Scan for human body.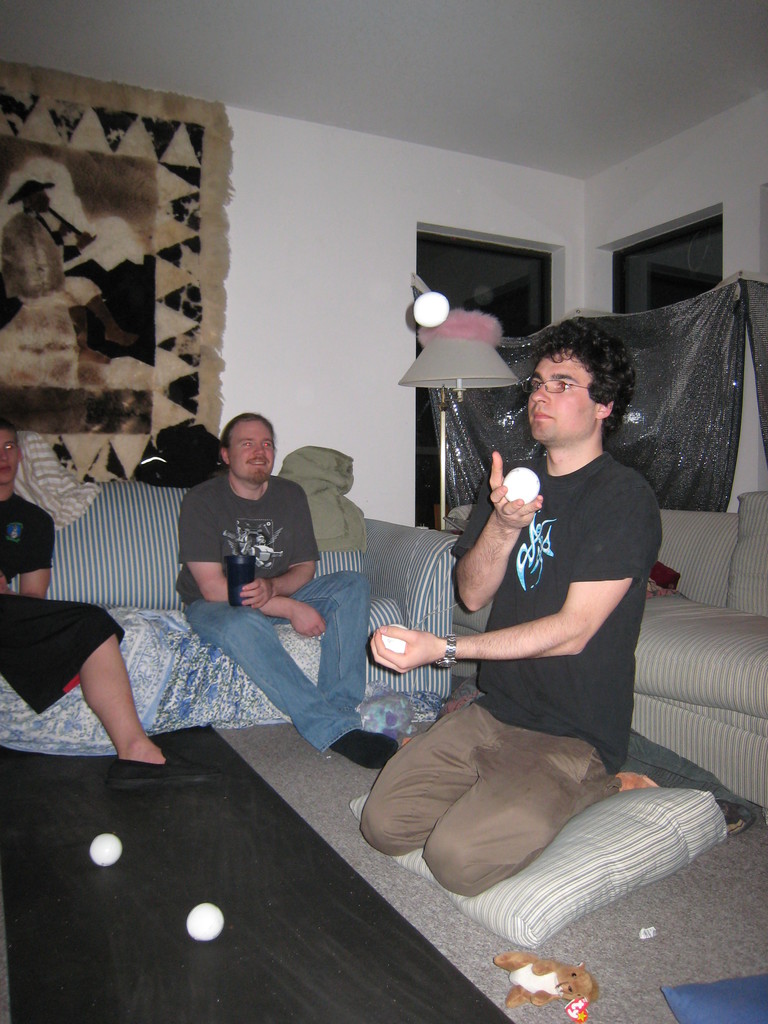
Scan result: [x1=0, y1=486, x2=142, y2=748].
